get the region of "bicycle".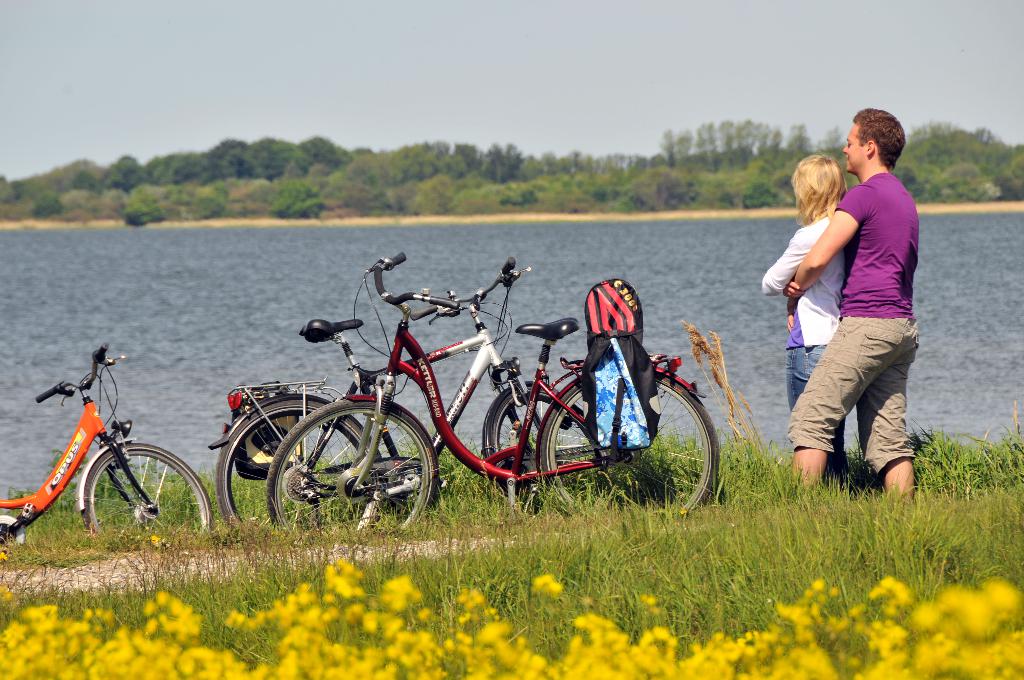
left=267, top=261, right=732, bottom=544.
